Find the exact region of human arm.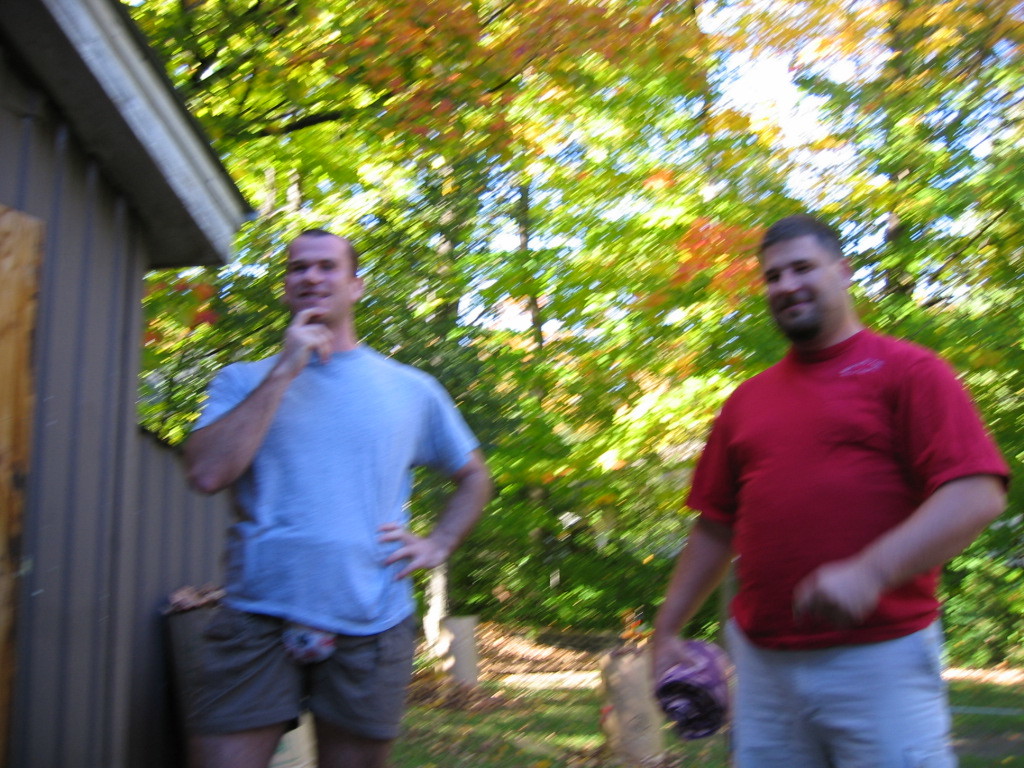
Exact region: pyautogui.locateOnScreen(195, 302, 340, 498).
